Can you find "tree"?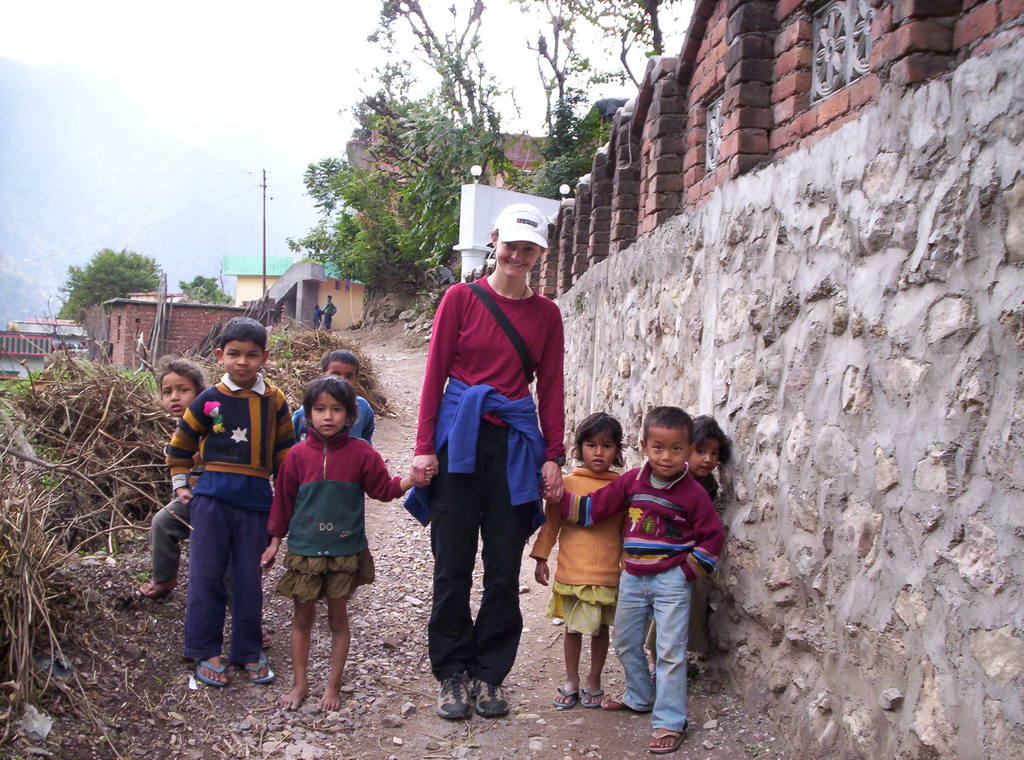
Yes, bounding box: bbox(173, 265, 252, 307).
